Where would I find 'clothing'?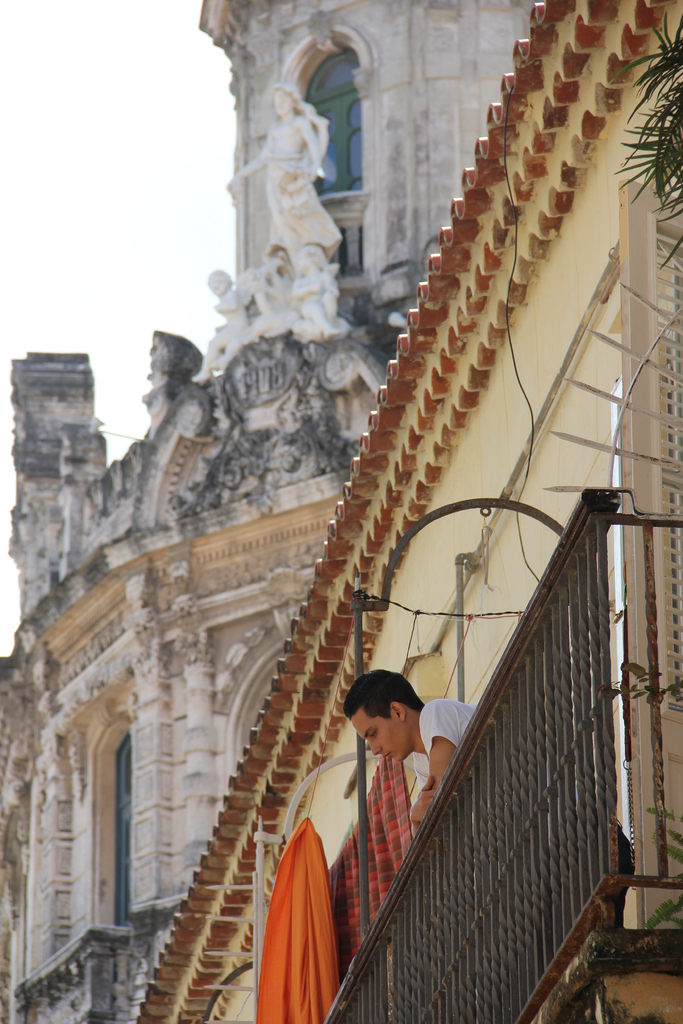
At {"left": 421, "top": 701, "right": 477, "bottom": 757}.
